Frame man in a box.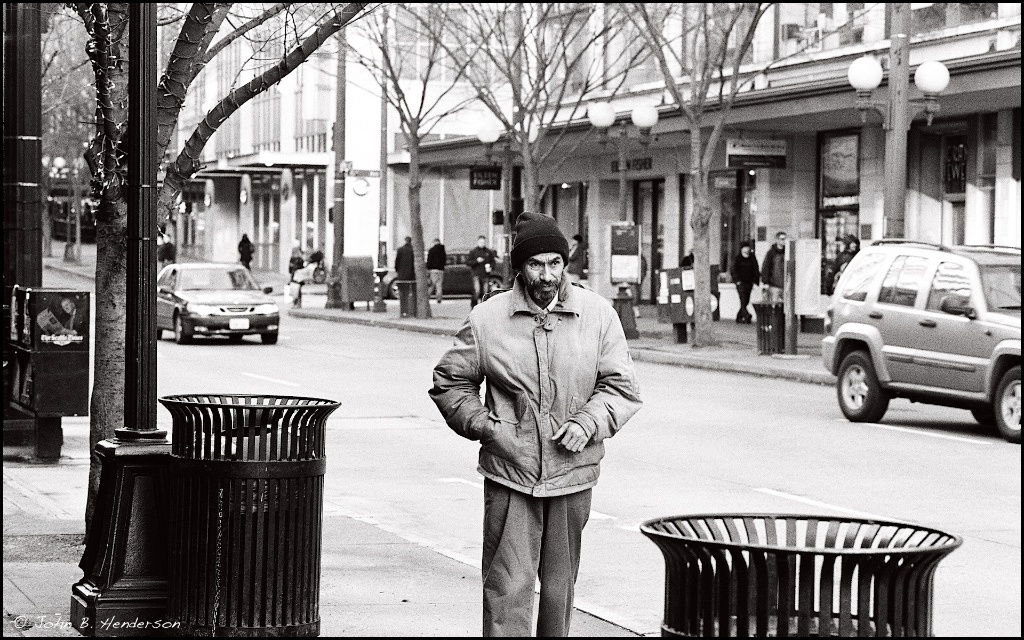
bbox=(566, 236, 587, 278).
